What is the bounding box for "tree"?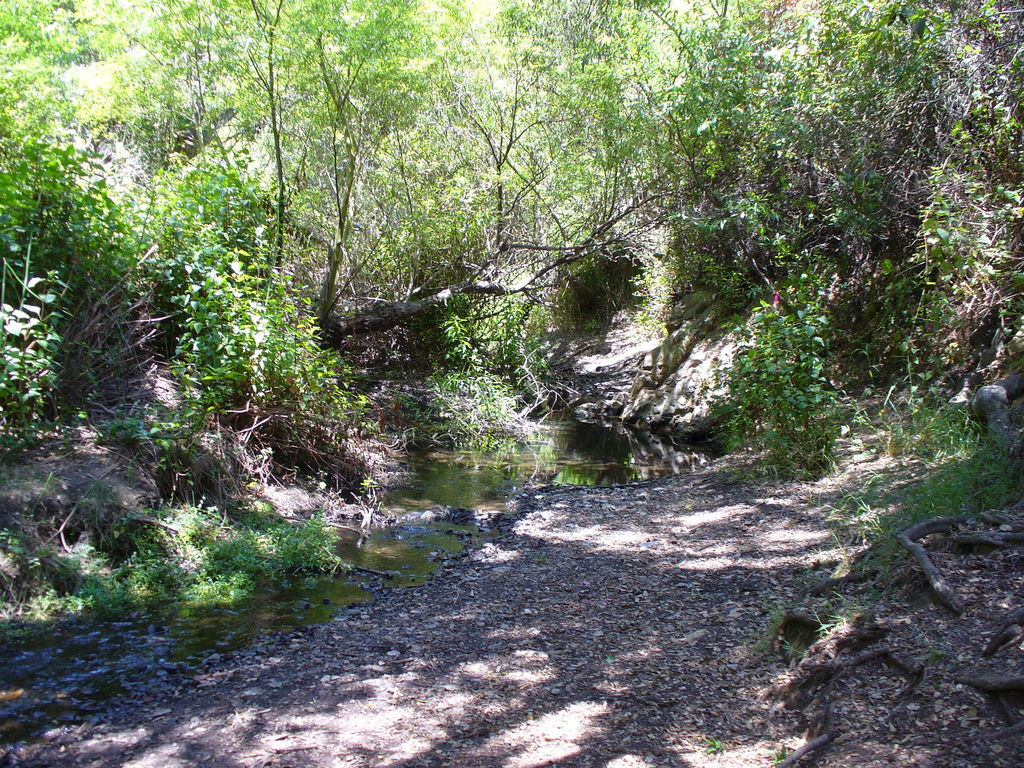
x1=0 y1=0 x2=283 y2=448.
